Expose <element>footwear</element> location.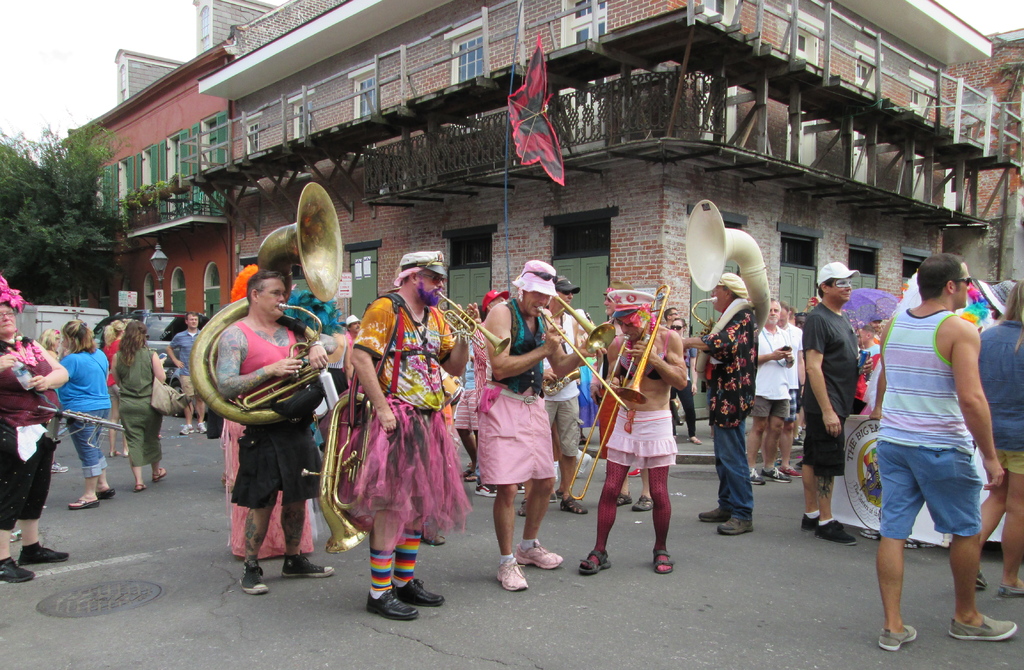
Exposed at select_region(474, 480, 495, 494).
